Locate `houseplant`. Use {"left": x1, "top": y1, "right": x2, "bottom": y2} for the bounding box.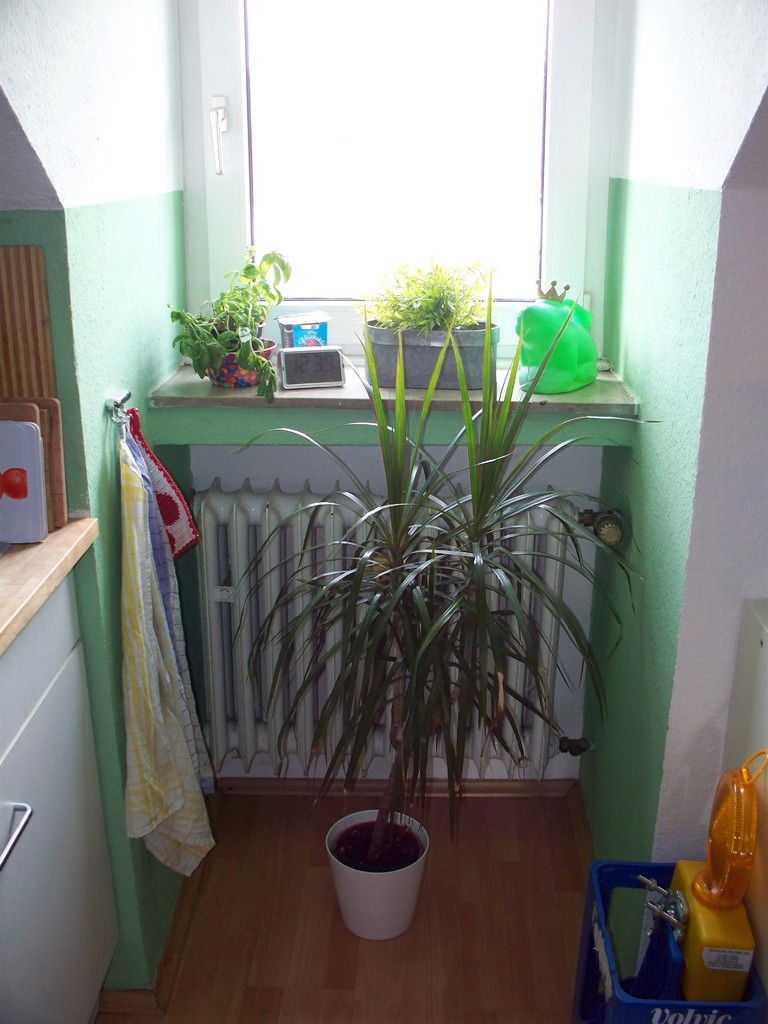
{"left": 159, "top": 237, "right": 289, "bottom": 404}.
